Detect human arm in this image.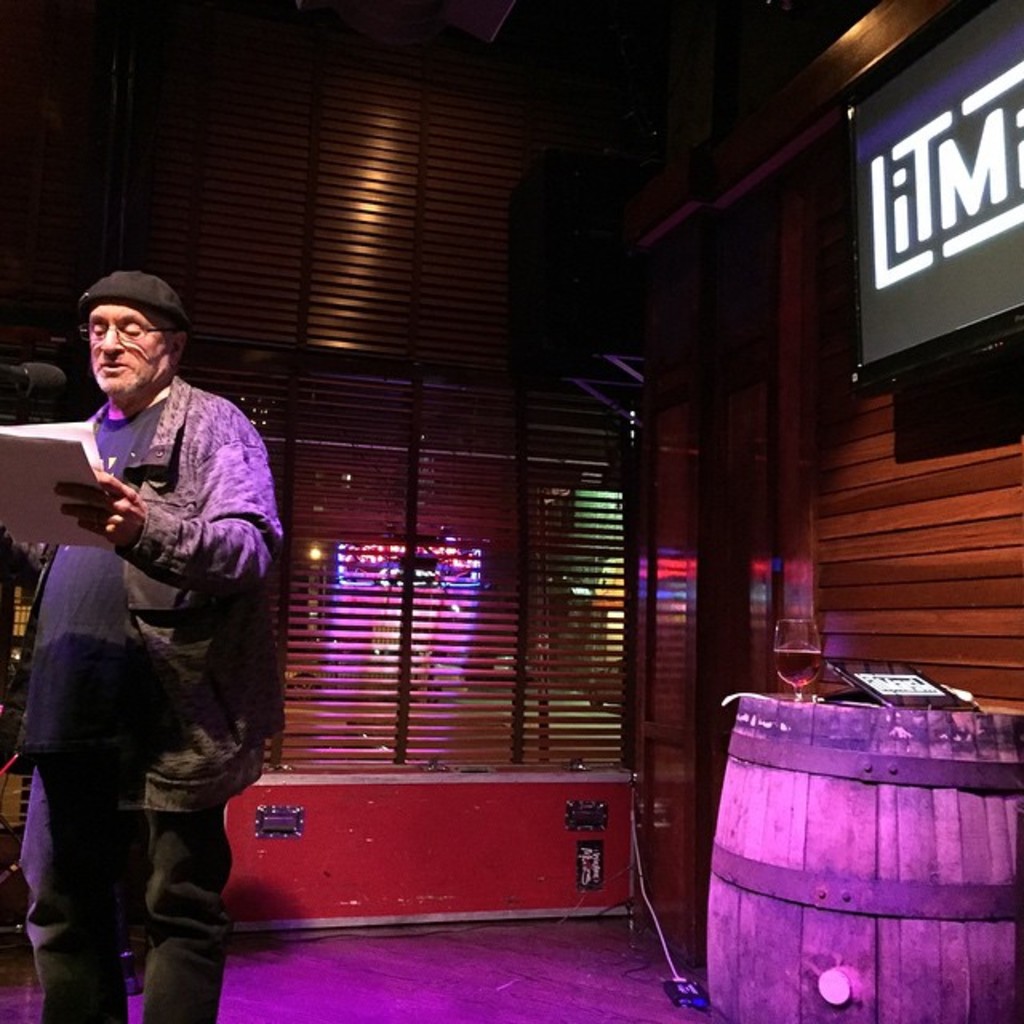
Detection: select_region(59, 406, 282, 586).
